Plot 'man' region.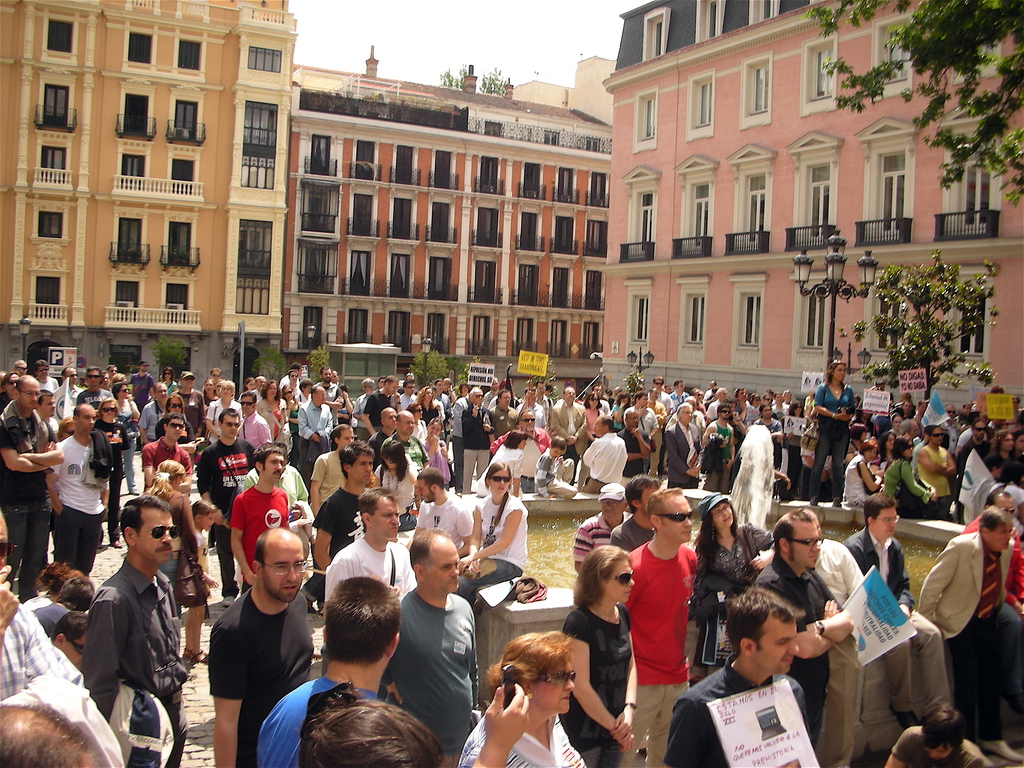
Plotted at 916 507 1023 767.
